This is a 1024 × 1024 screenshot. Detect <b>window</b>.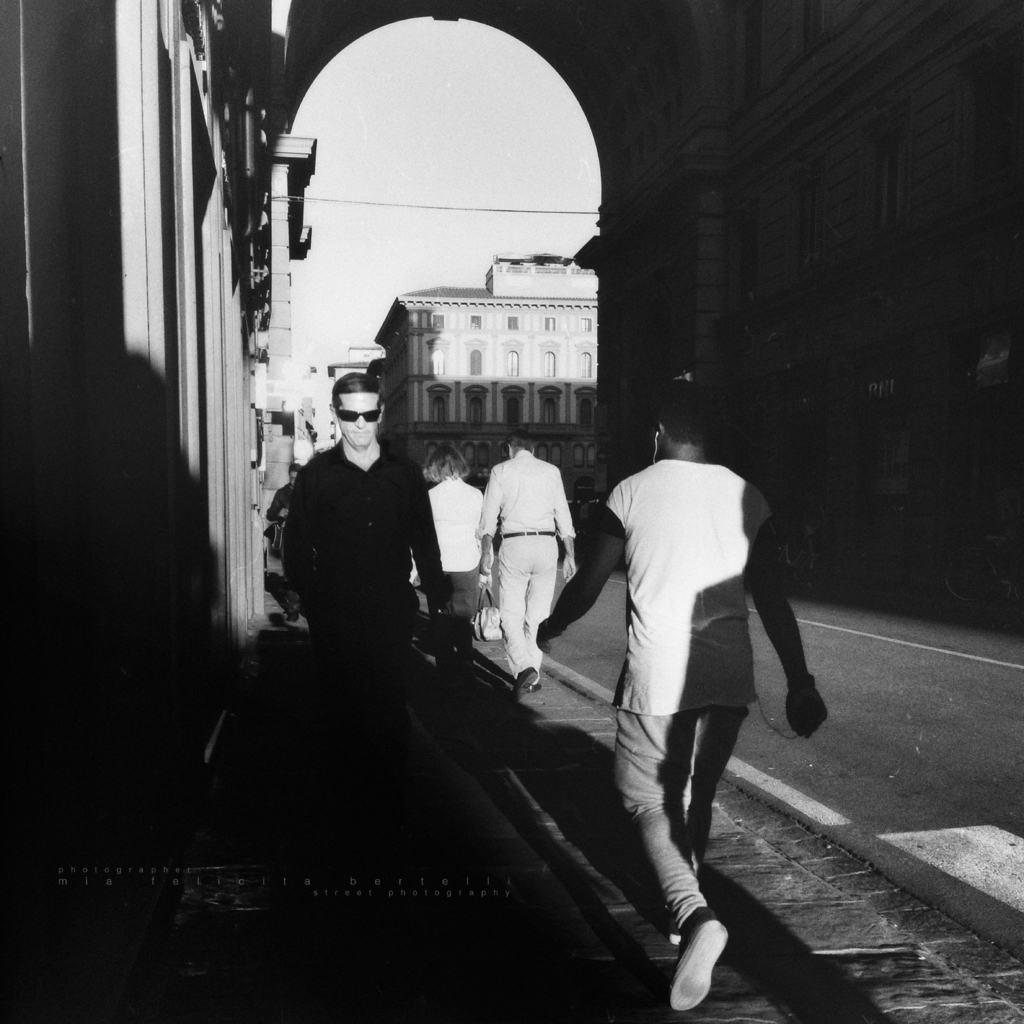
detection(429, 383, 452, 422).
